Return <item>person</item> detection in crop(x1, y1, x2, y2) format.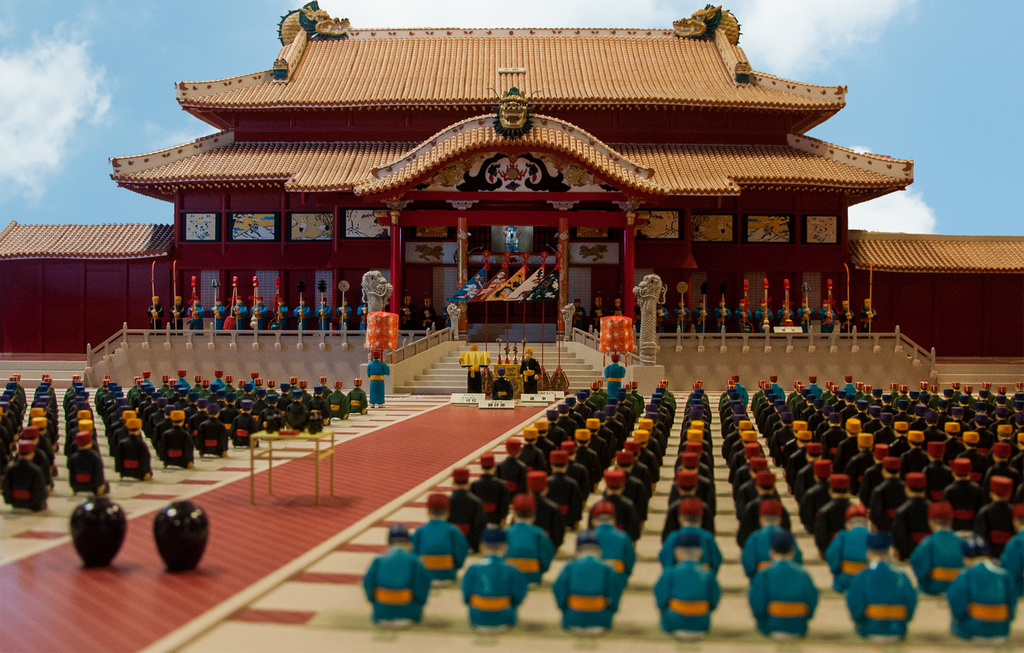
crop(335, 299, 354, 329).
